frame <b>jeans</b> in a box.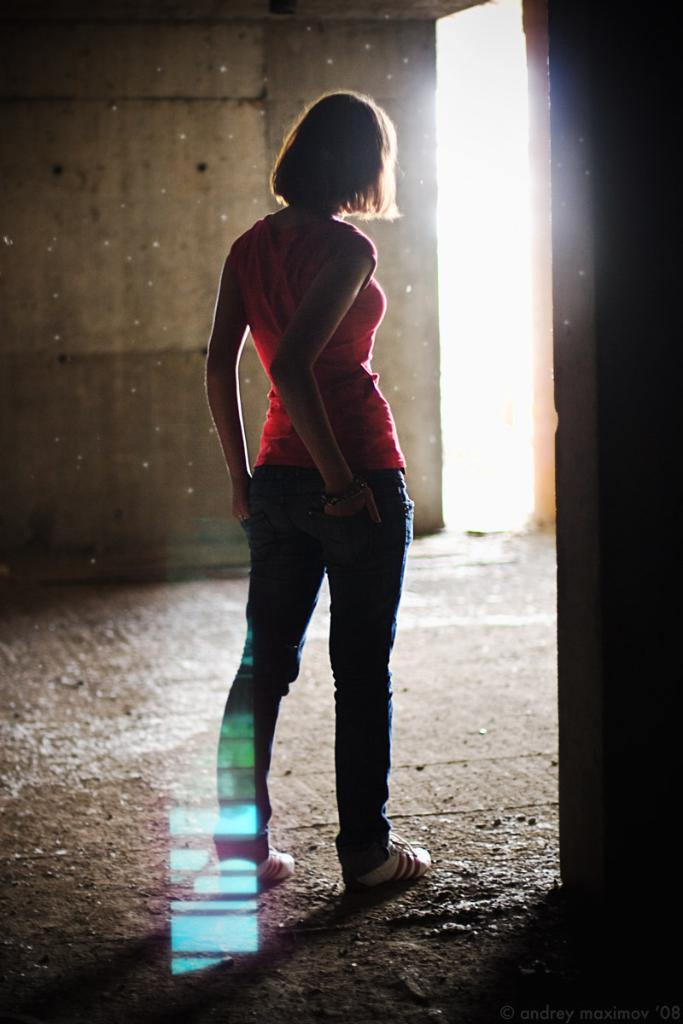
<bbox>216, 506, 423, 903</bbox>.
